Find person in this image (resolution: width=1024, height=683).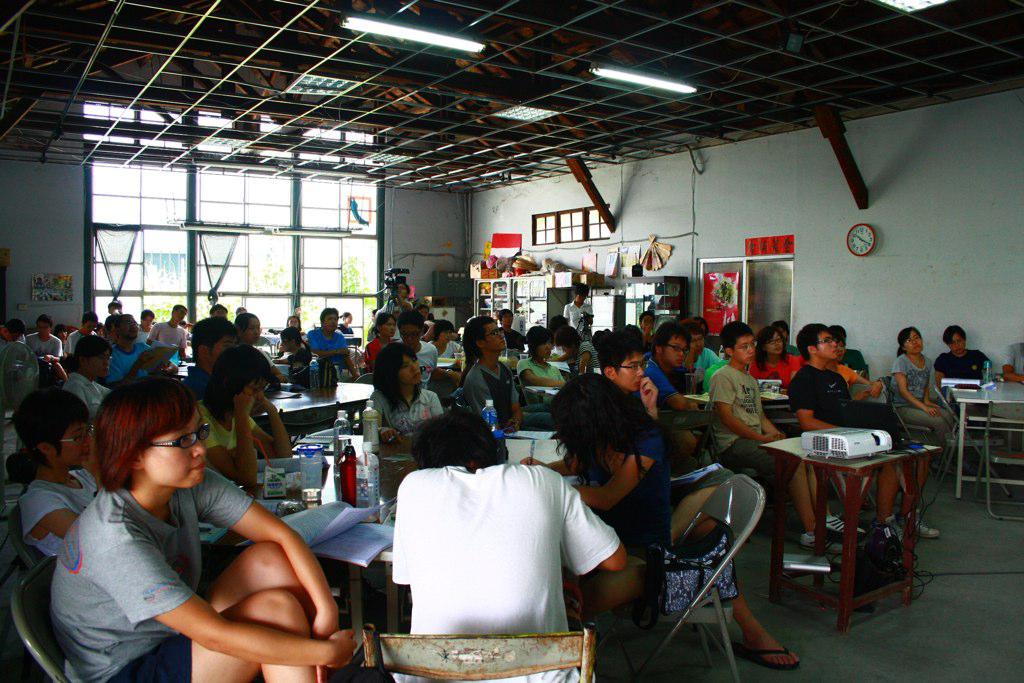
box=[30, 307, 74, 369].
